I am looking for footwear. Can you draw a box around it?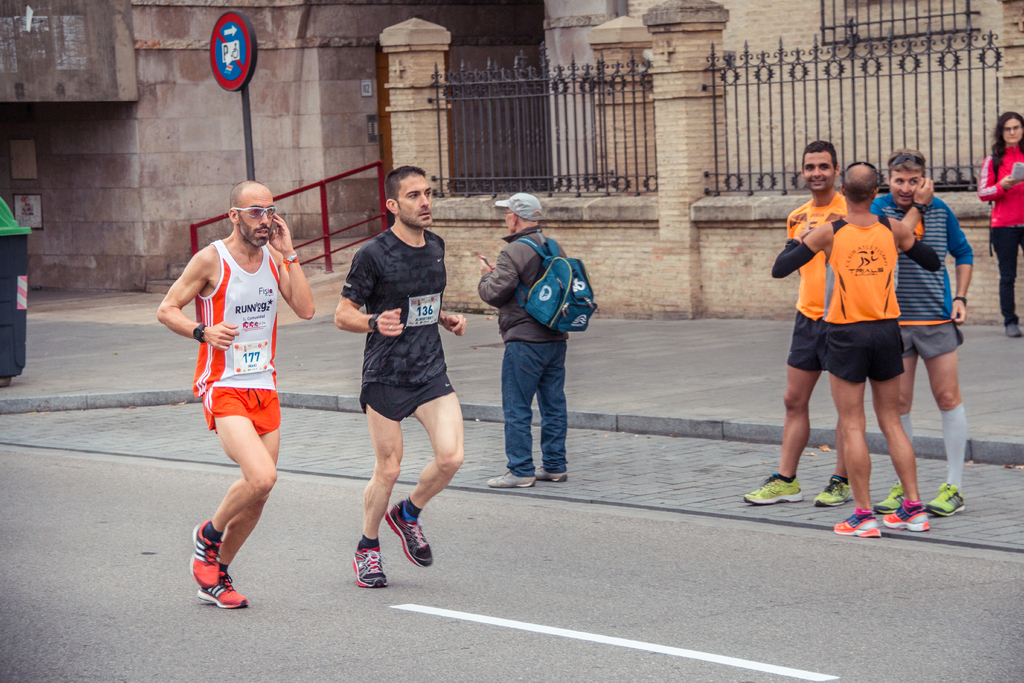
Sure, the bounding box is {"x1": 172, "y1": 532, "x2": 241, "y2": 614}.
